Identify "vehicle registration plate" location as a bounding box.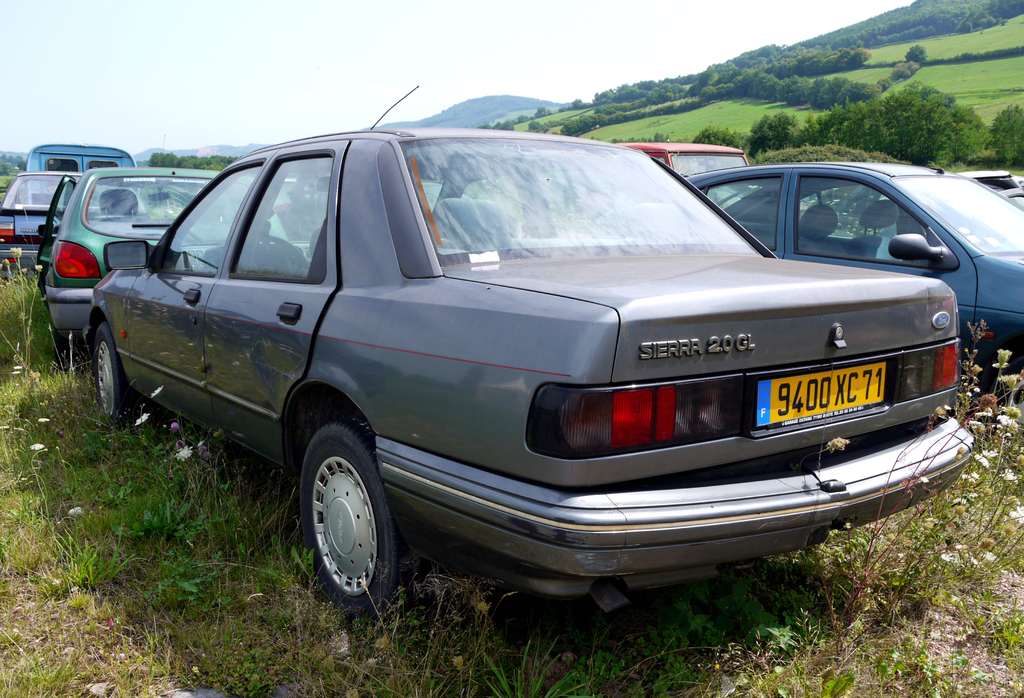
767:364:889:436.
